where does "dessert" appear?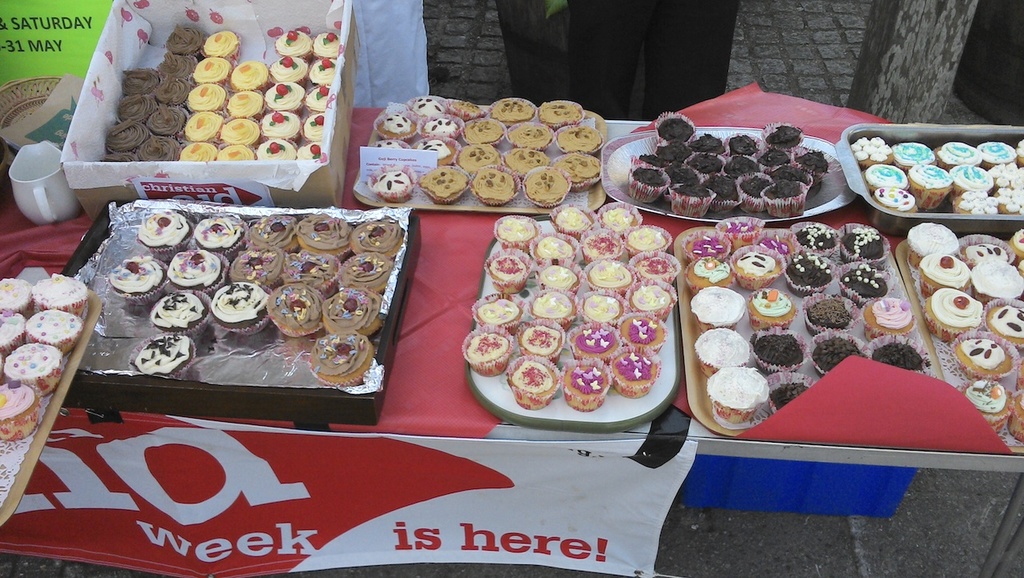
Appears at 853,227,884,259.
